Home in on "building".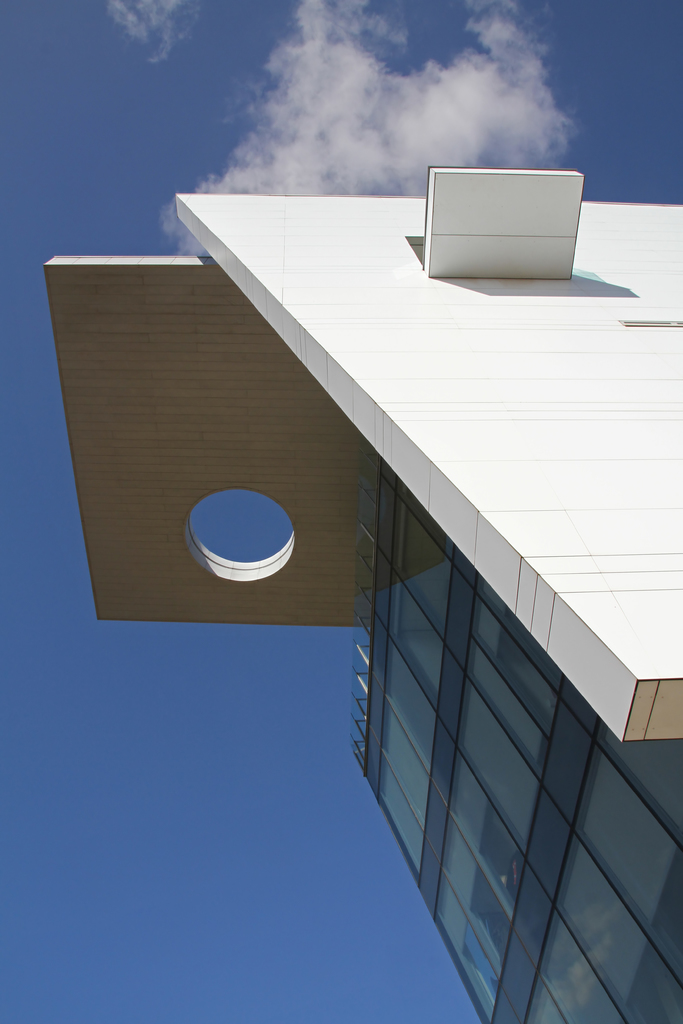
Homed in at box=[42, 169, 682, 1020].
